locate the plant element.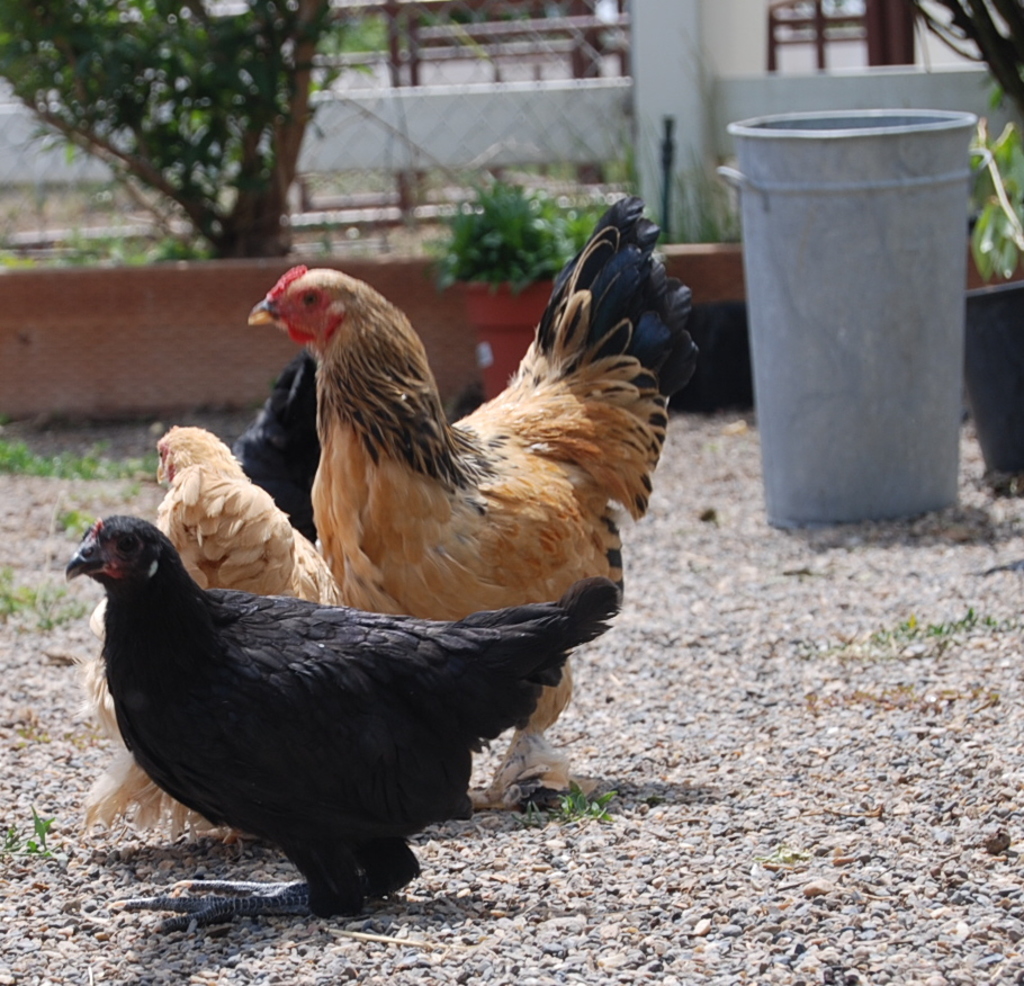
Element bbox: 556,779,604,824.
